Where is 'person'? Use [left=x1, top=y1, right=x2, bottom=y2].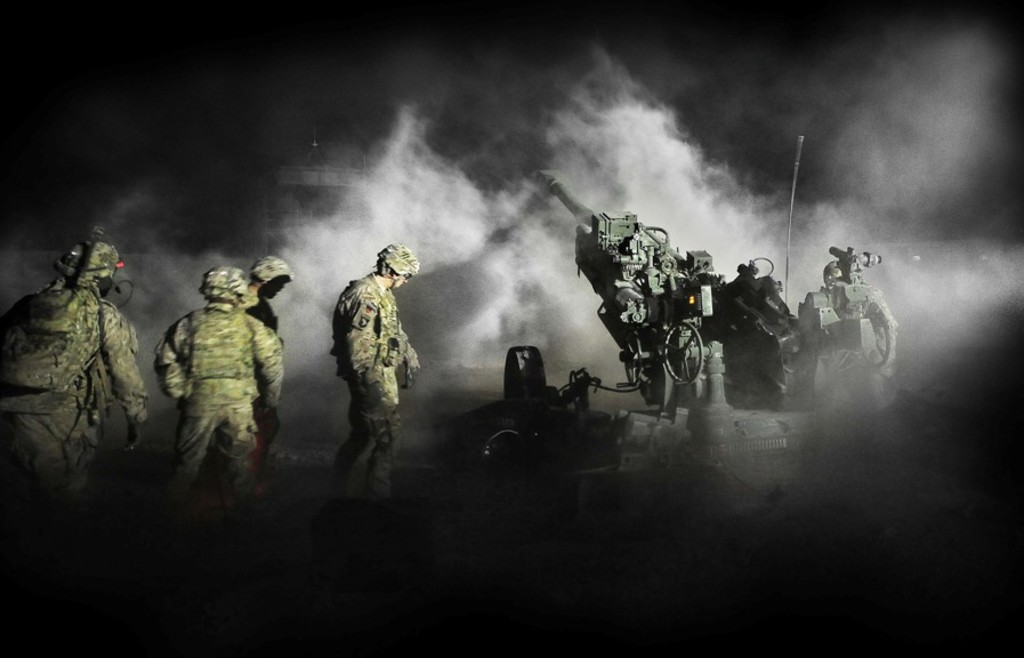
[left=321, top=231, right=410, bottom=517].
